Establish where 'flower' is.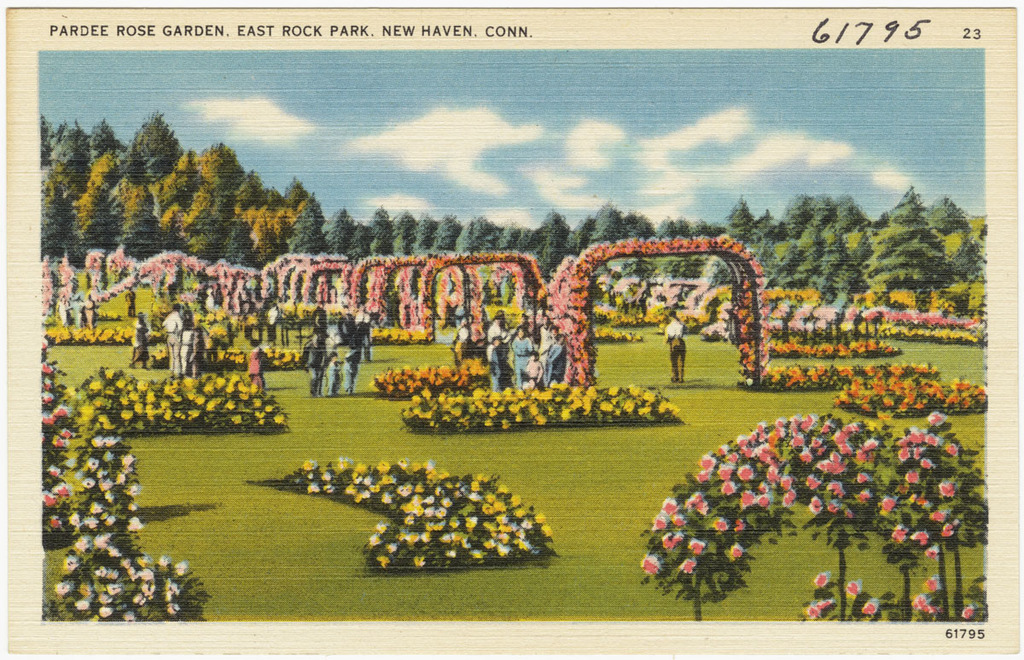
Established at crop(695, 500, 714, 519).
